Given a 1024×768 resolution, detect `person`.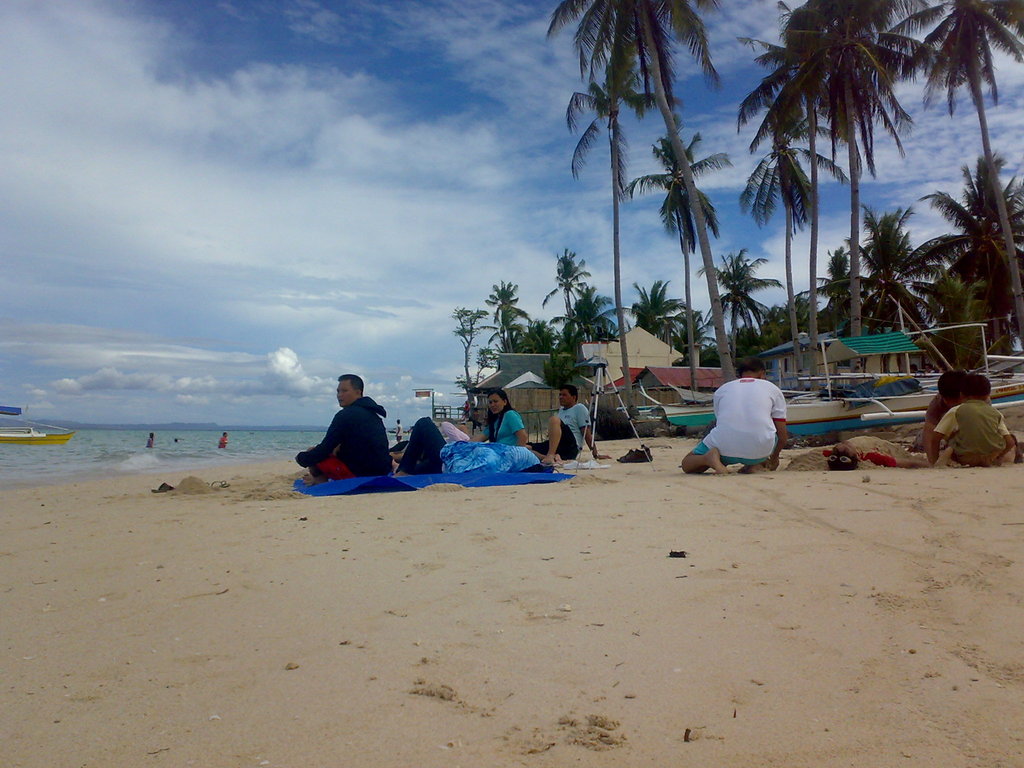
[397,417,543,475].
